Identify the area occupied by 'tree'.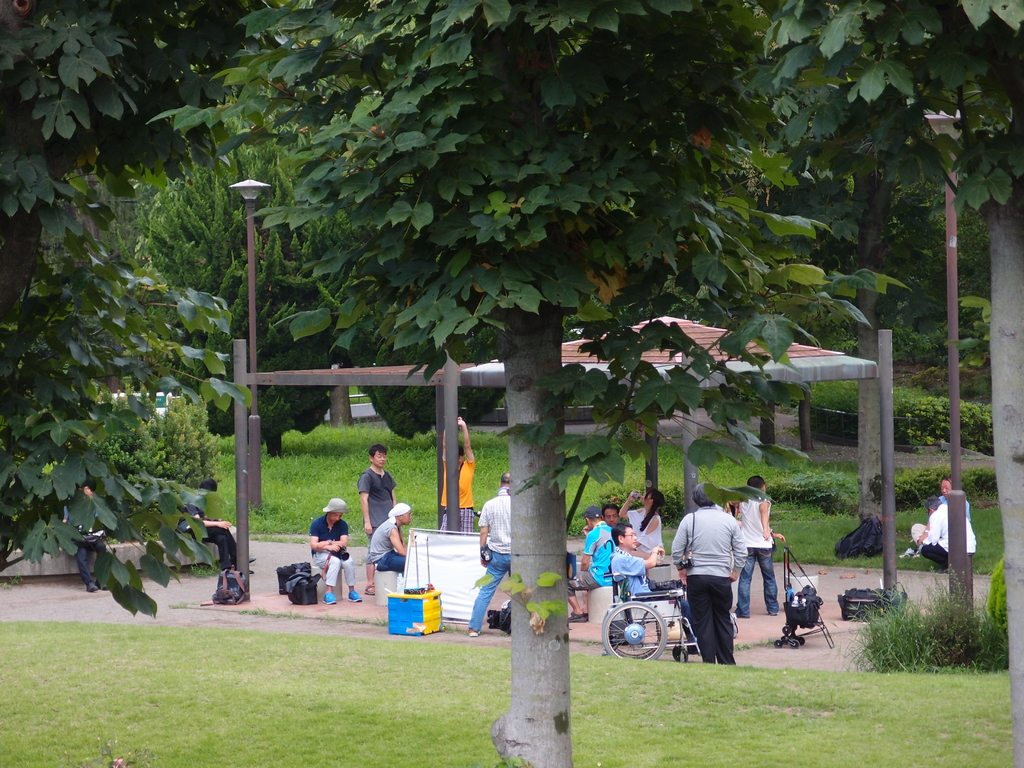
Area: rect(0, 0, 245, 613).
